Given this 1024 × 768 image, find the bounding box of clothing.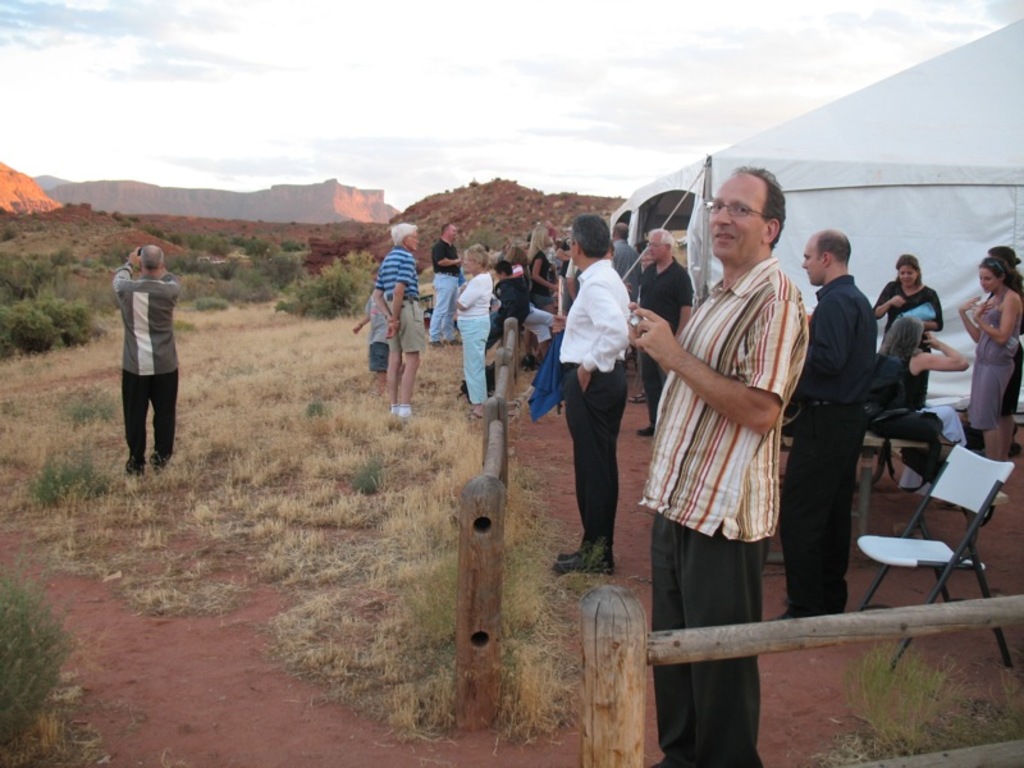
<region>365, 293, 389, 372</region>.
